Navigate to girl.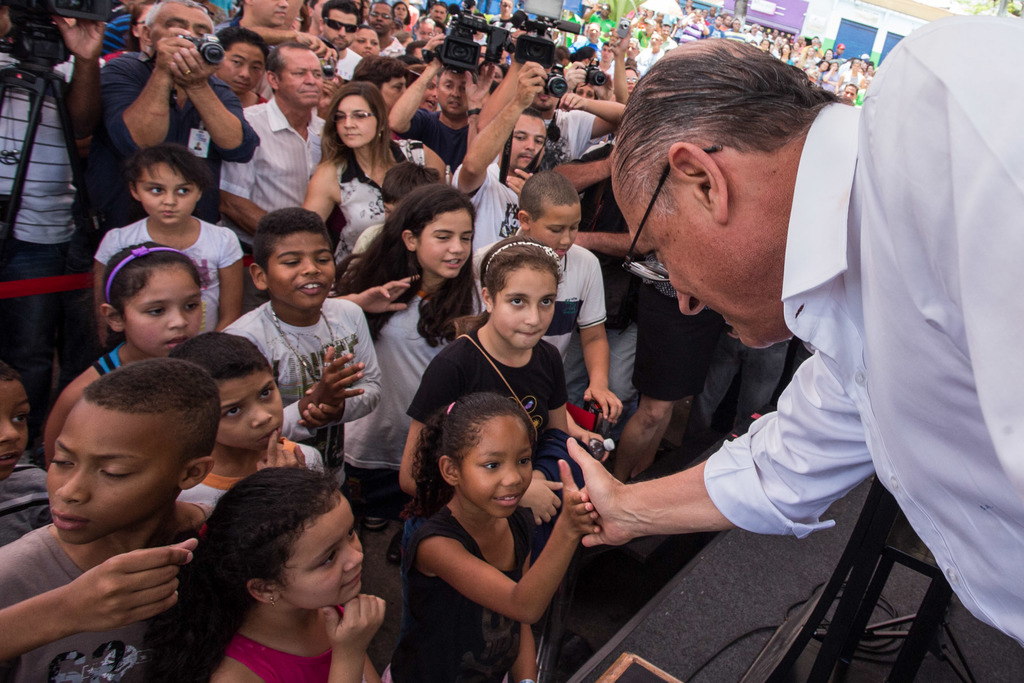
Navigation target: bbox=(54, 240, 204, 425).
